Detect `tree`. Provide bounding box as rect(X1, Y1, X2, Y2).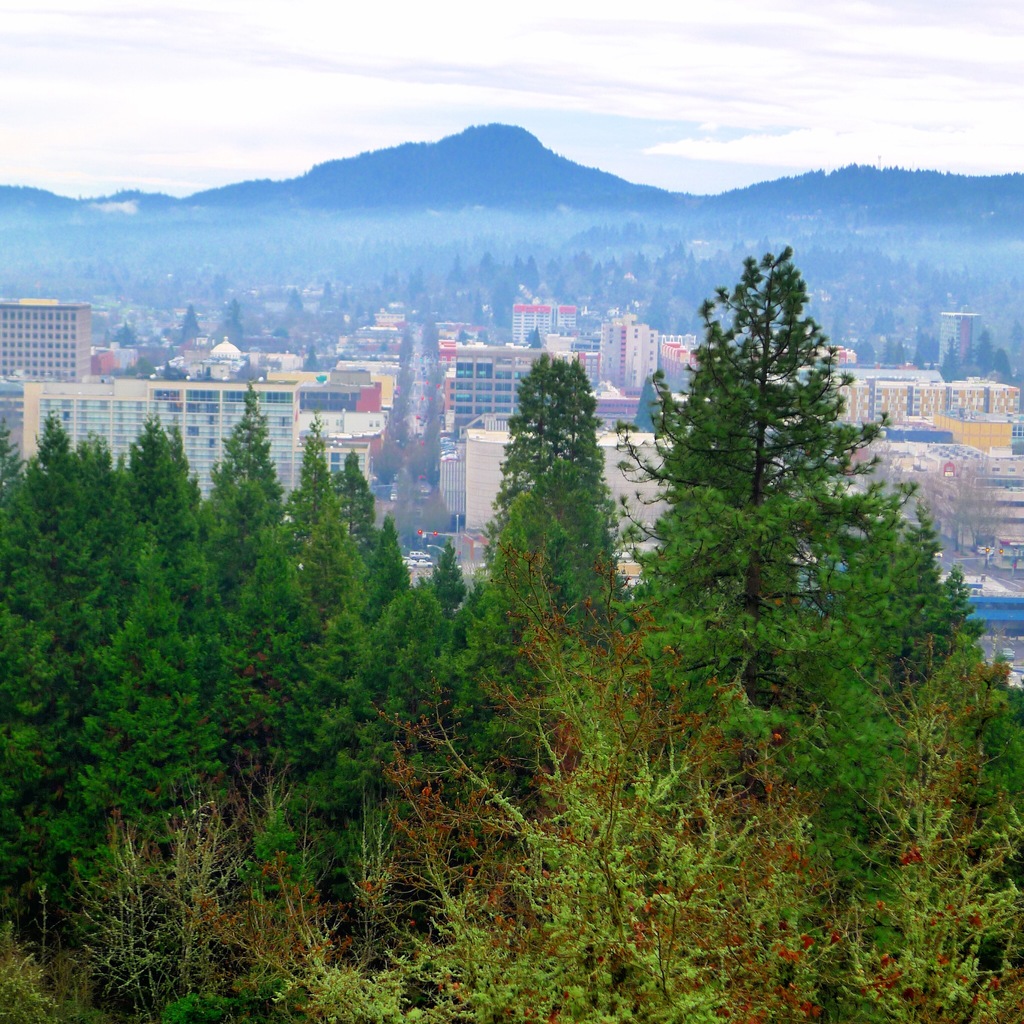
rect(0, 413, 92, 580).
